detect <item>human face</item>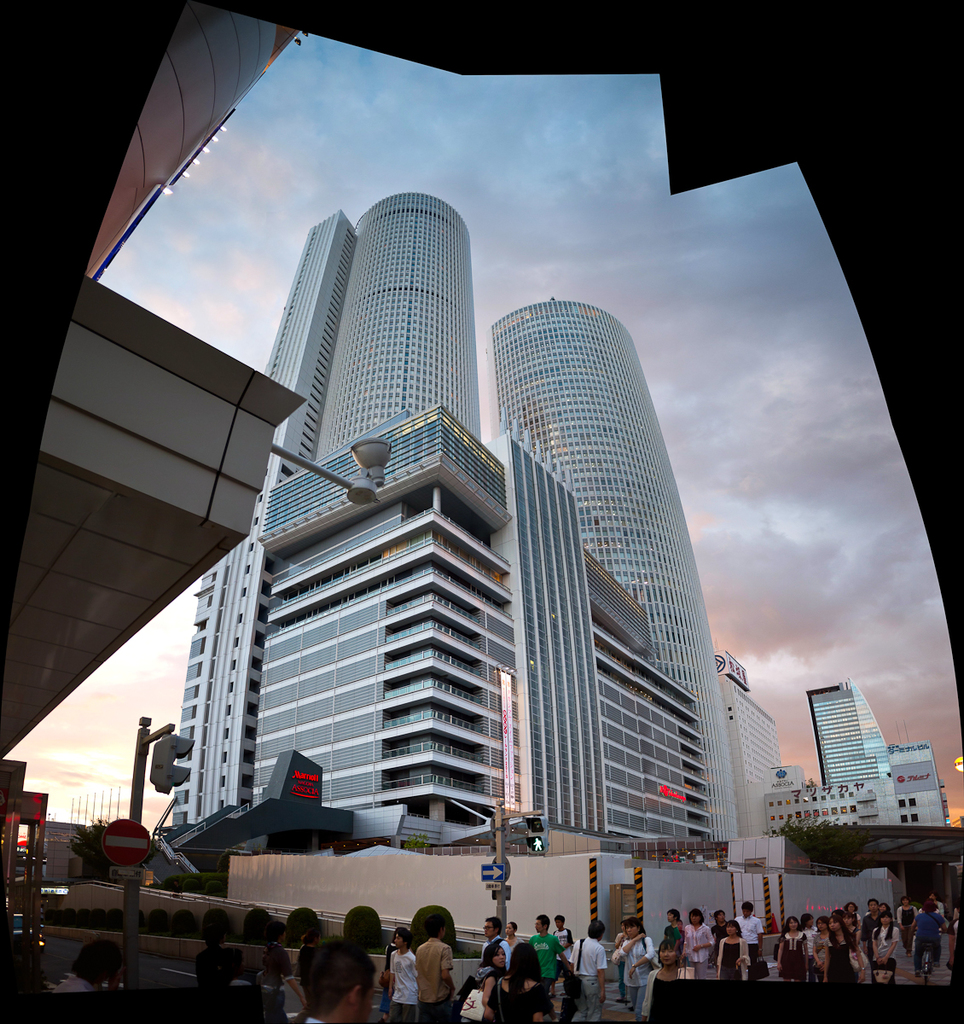
Rect(660, 945, 676, 970)
